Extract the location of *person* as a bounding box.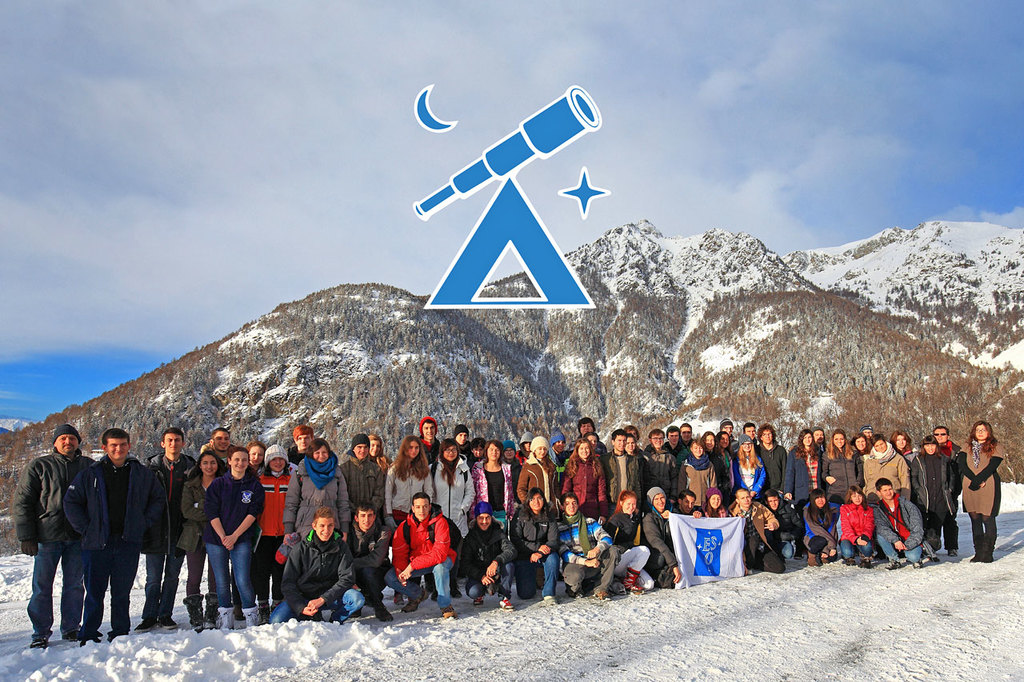
<bbox>958, 420, 1004, 560</bbox>.
